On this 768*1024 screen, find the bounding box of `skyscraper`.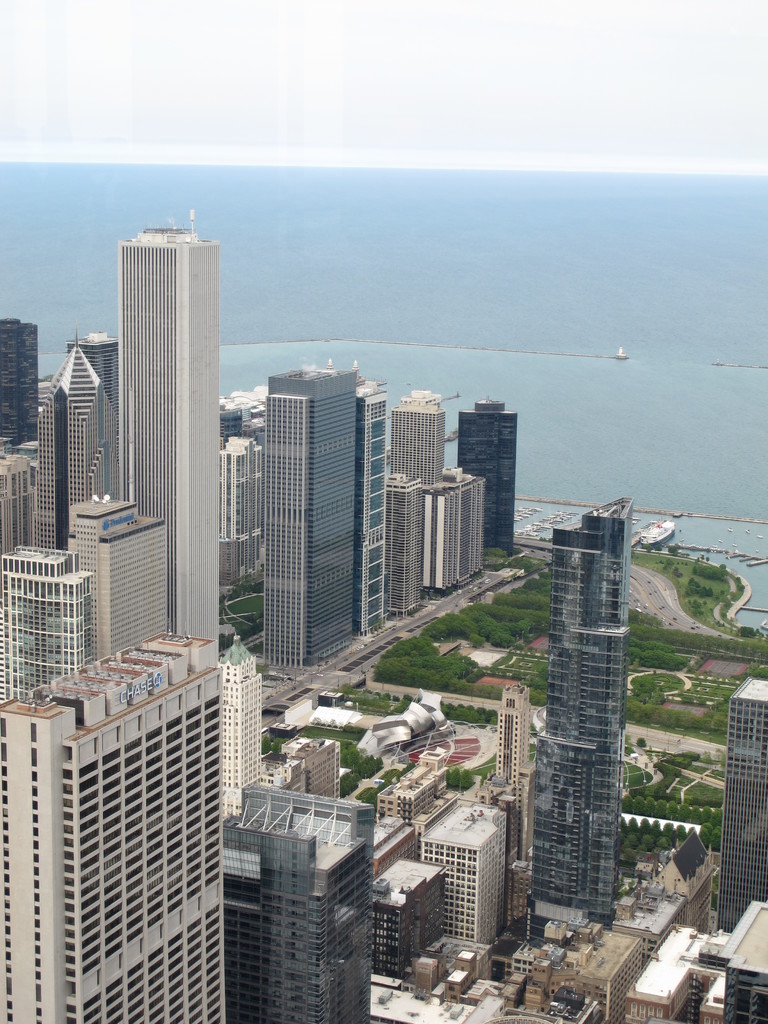
Bounding box: [387, 388, 441, 610].
